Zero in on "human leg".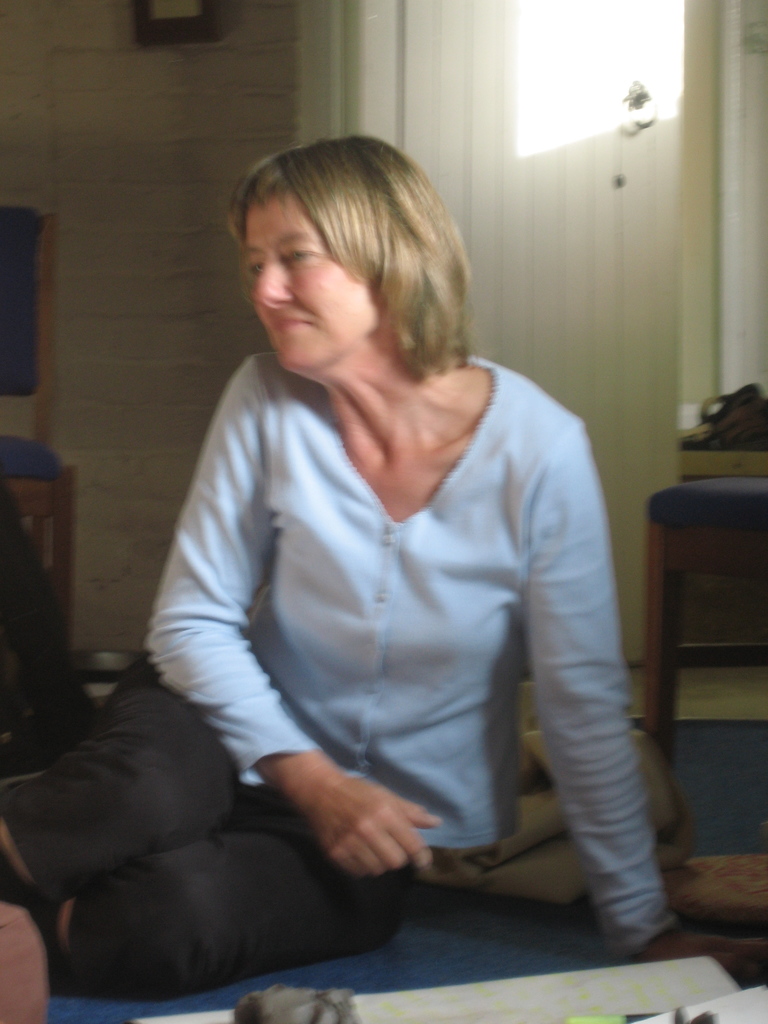
Zeroed in: BBox(26, 811, 404, 1002).
